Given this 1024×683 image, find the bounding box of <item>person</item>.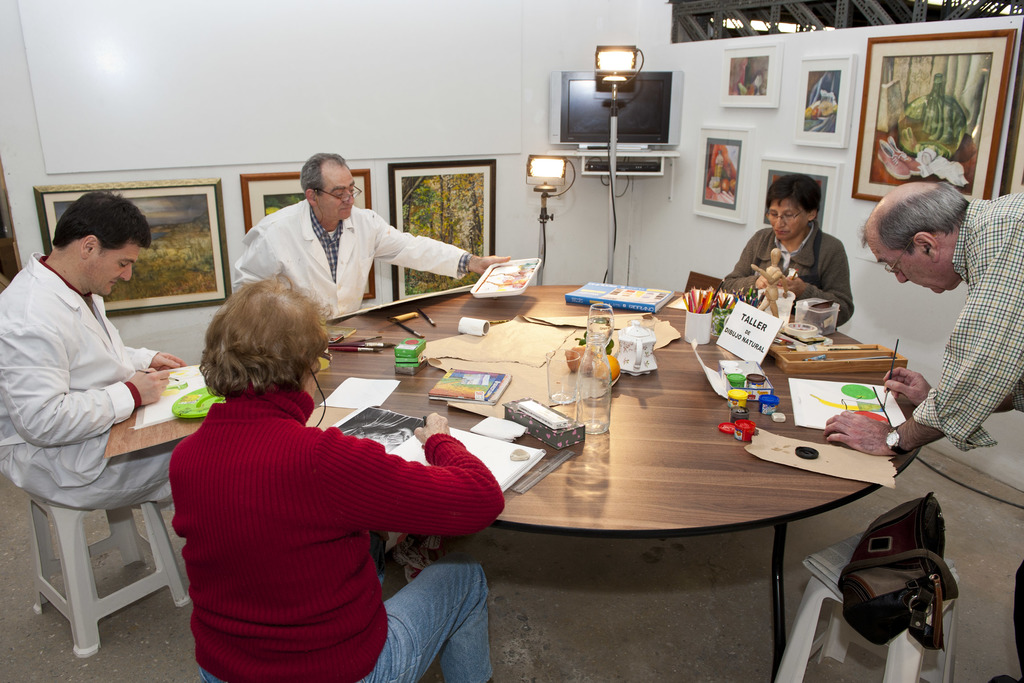
detection(229, 148, 514, 313).
